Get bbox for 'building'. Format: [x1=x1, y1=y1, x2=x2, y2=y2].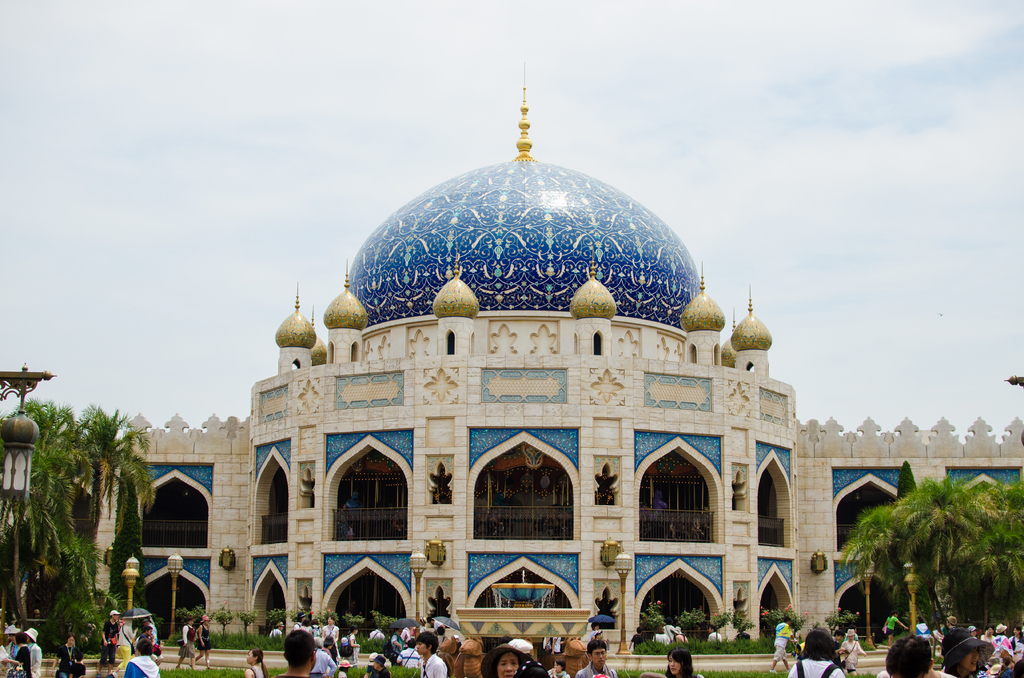
[x1=97, y1=60, x2=1023, y2=652].
